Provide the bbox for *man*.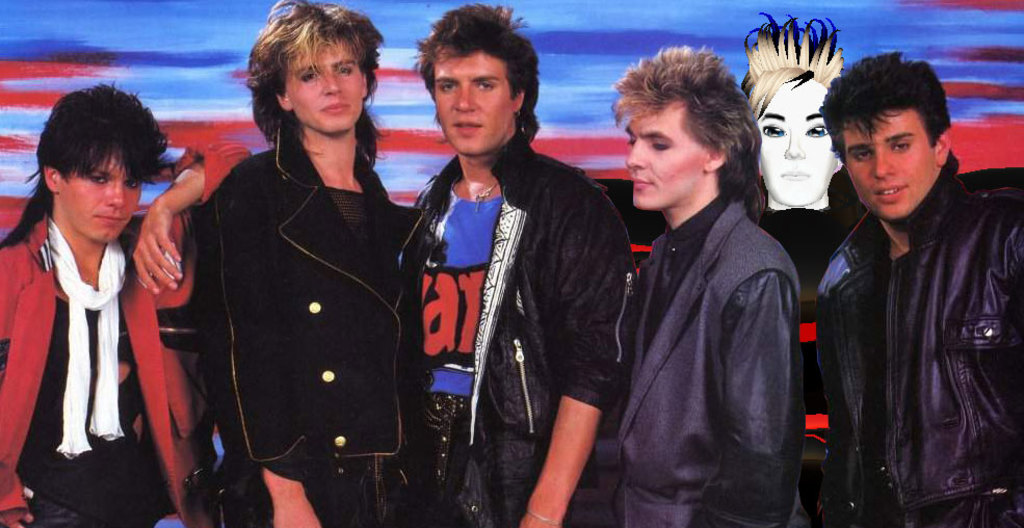
<bbox>401, 1, 642, 527</bbox>.
